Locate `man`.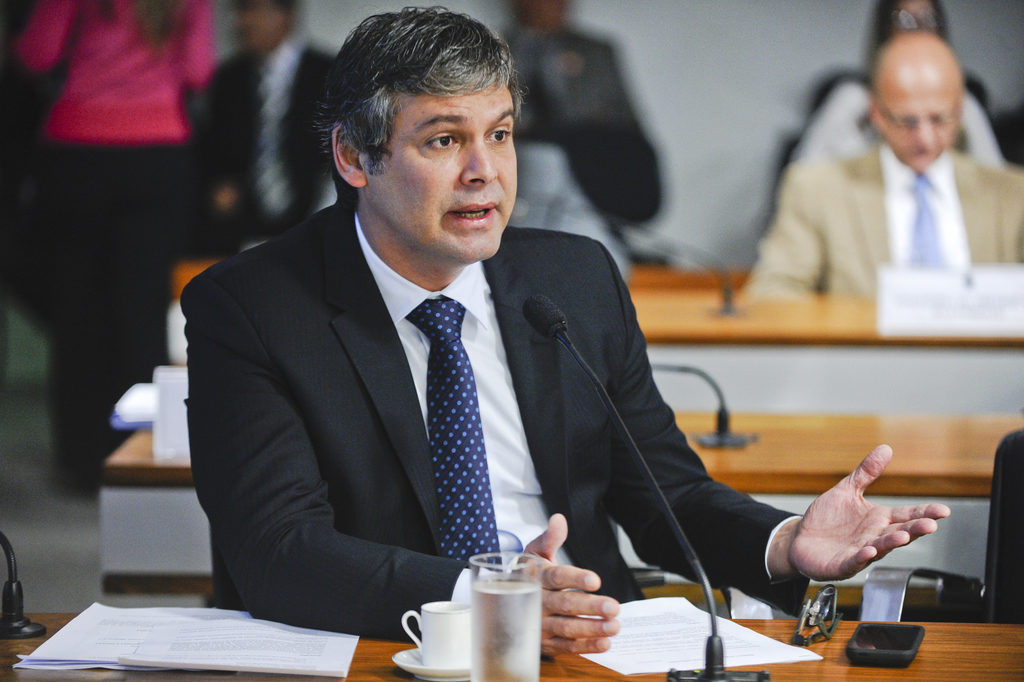
Bounding box: bbox(735, 31, 1023, 298).
